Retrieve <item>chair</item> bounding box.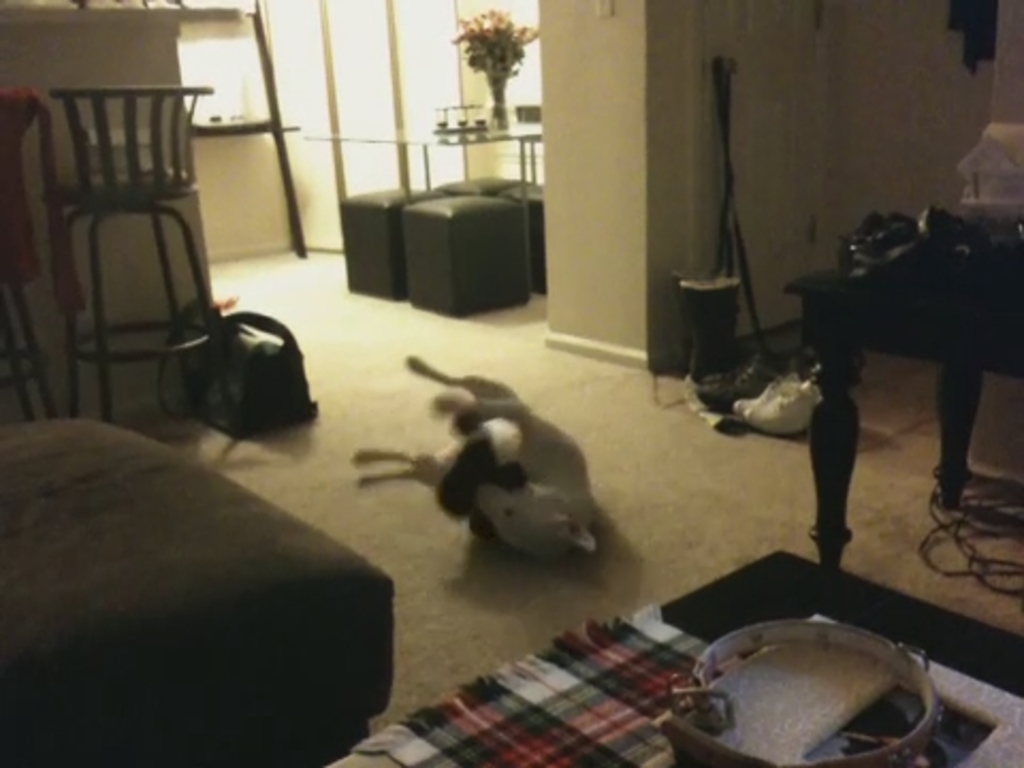
Bounding box: 0,87,60,425.
